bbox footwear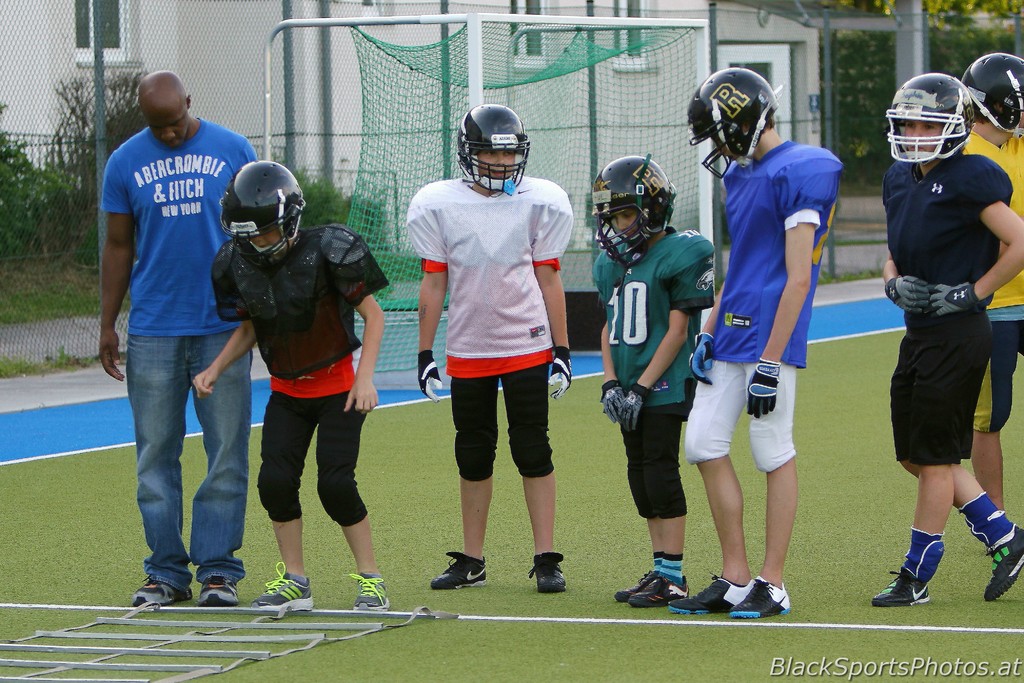
bbox=[630, 572, 682, 607]
